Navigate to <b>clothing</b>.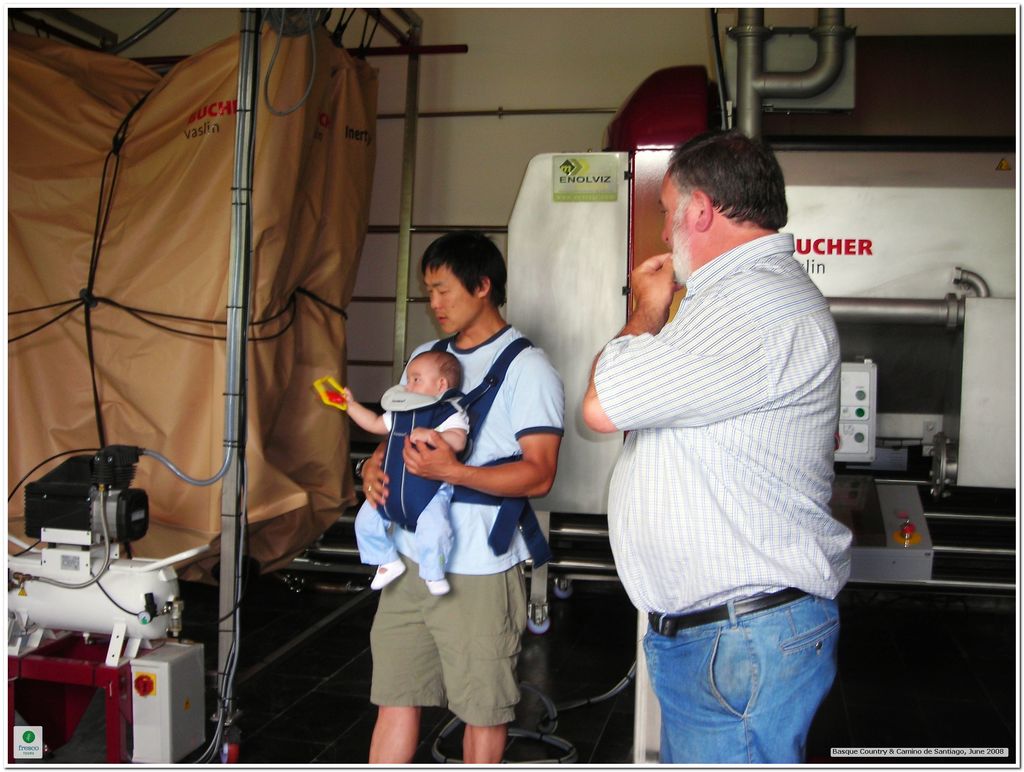
Navigation target: {"x1": 586, "y1": 186, "x2": 838, "y2": 703}.
